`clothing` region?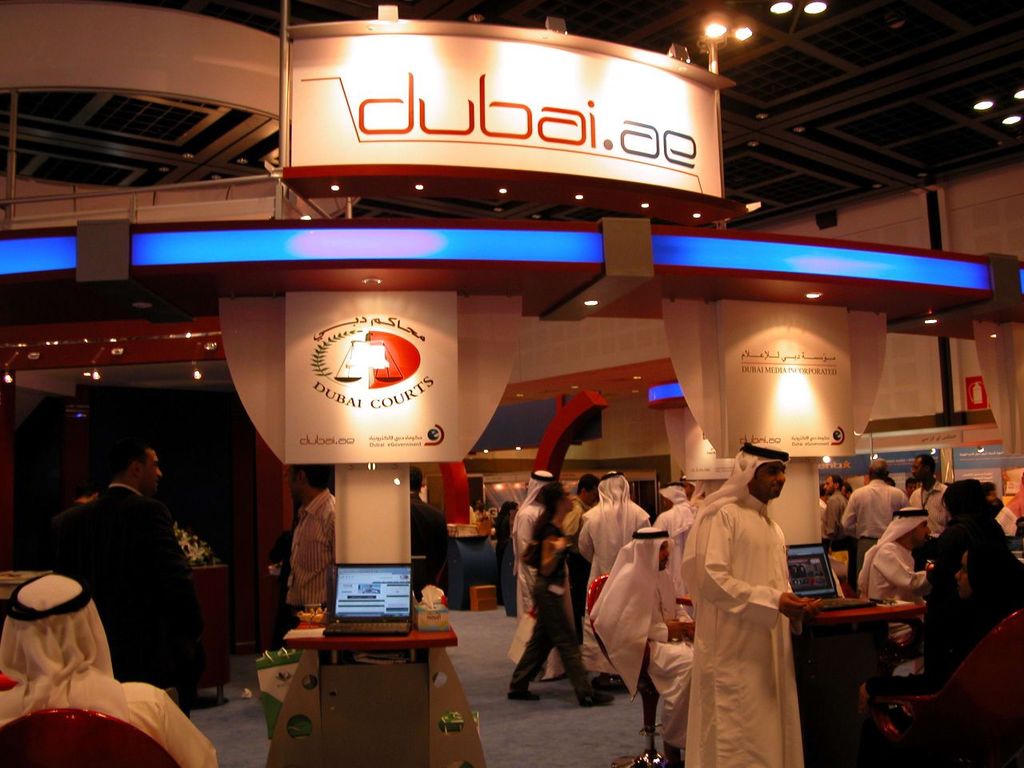
left=578, top=473, right=653, bottom=682
